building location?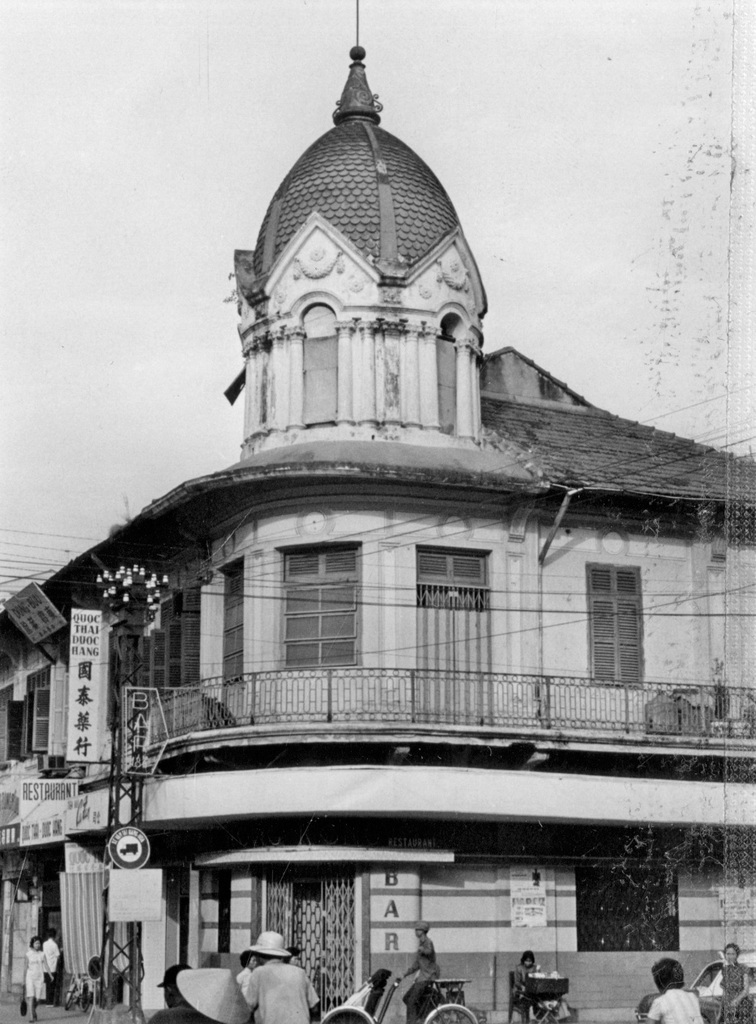
(x1=0, y1=0, x2=755, y2=1022)
